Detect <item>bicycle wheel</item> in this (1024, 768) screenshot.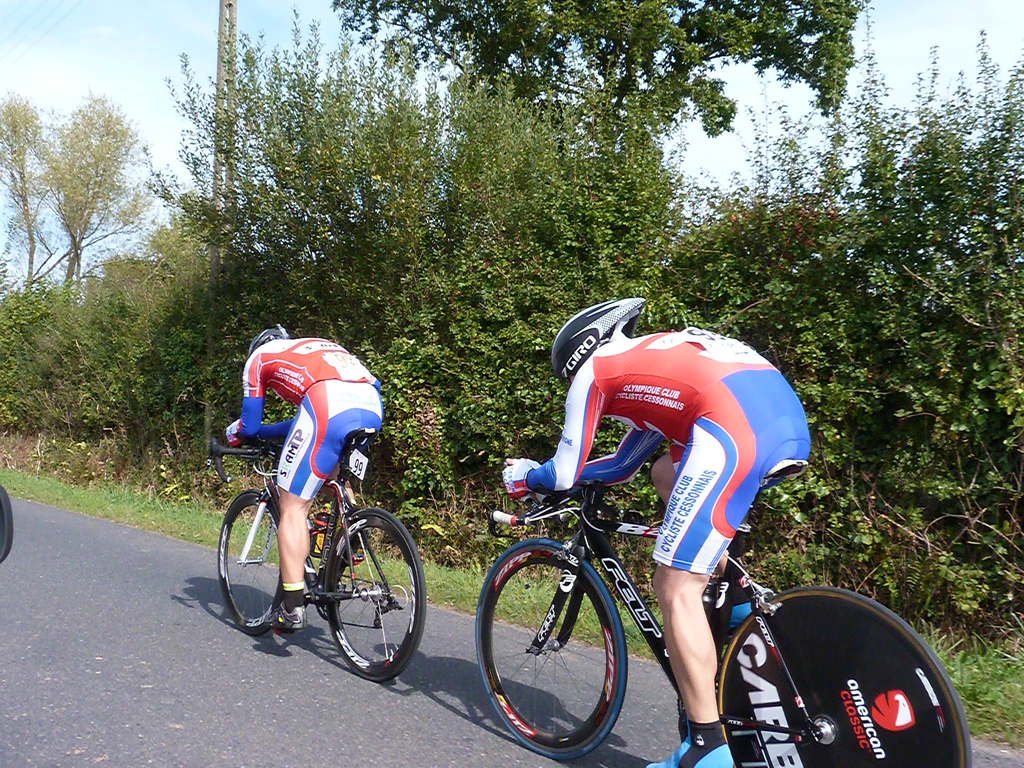
Detection: l=0, t=486, r=12, b=564.
